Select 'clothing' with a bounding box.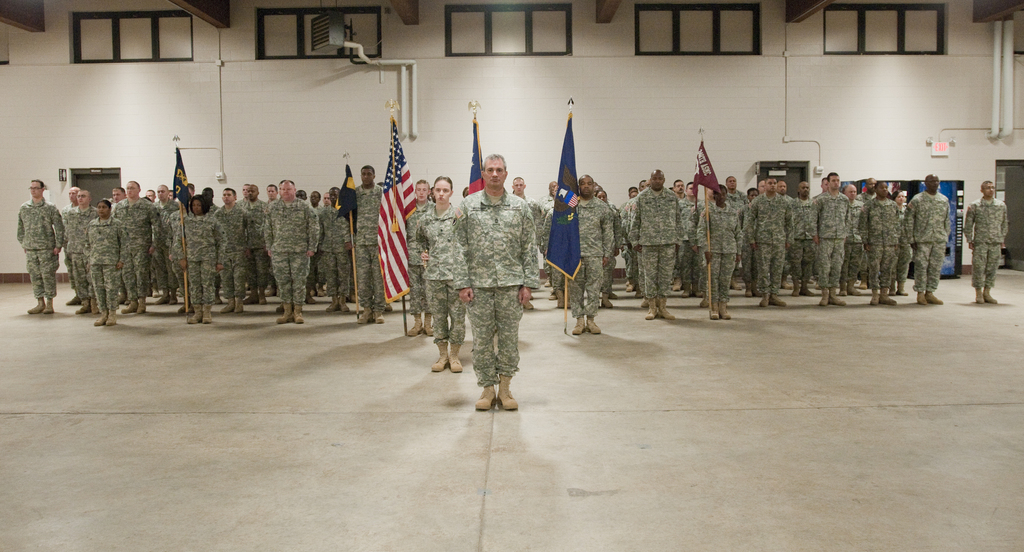
rect(148, 199, 177, 288).
